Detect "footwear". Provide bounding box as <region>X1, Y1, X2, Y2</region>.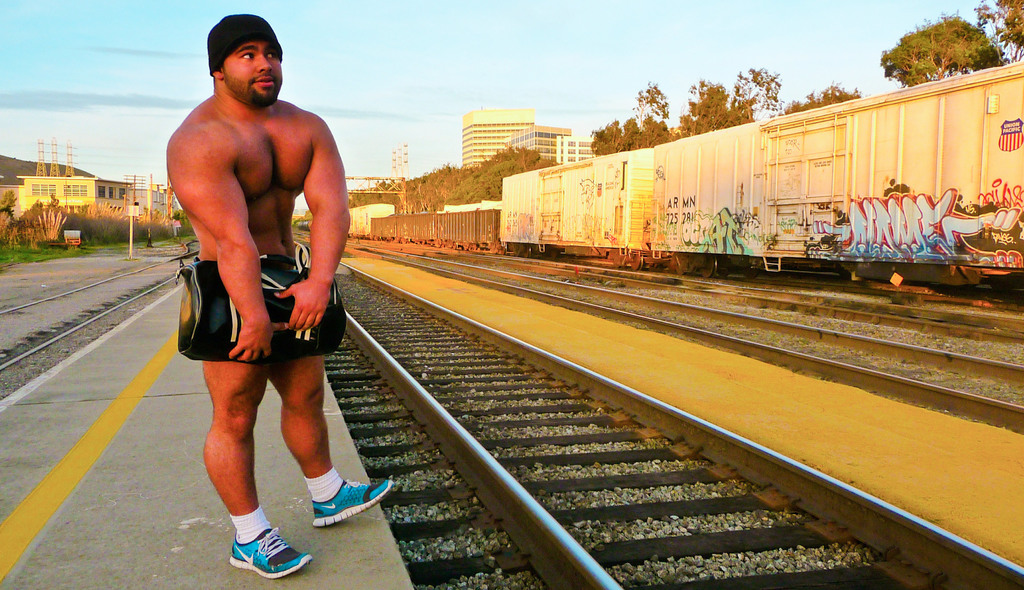
<region>227, 521, 316, 580</region>.
